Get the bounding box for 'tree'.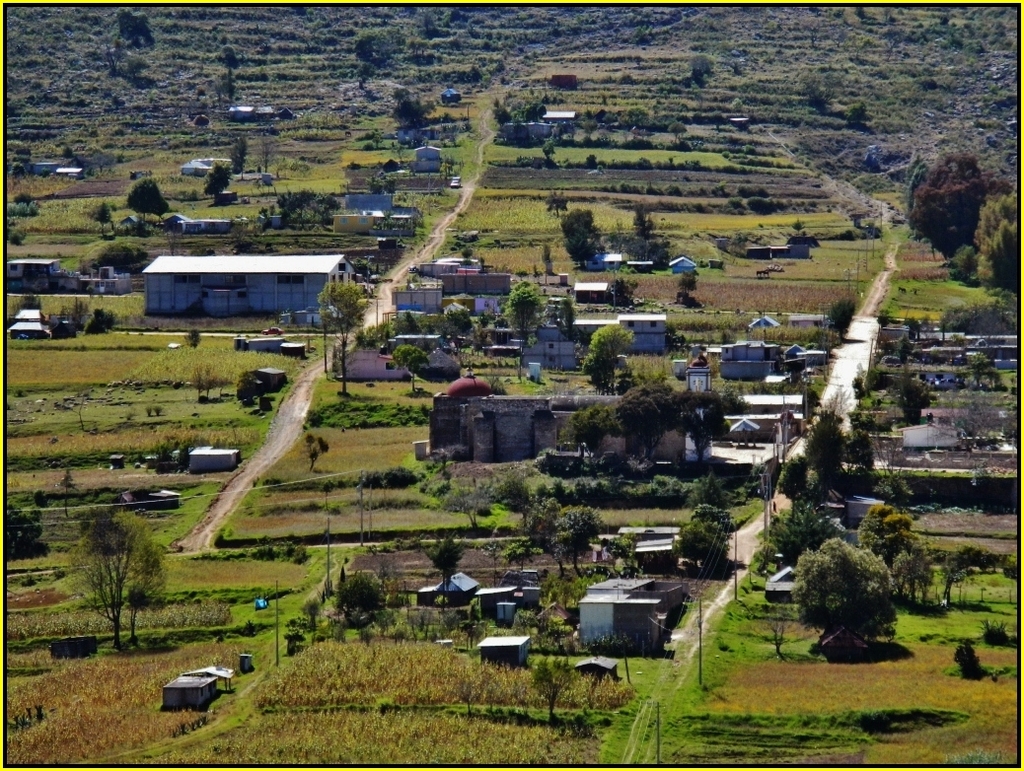
[left=565, top=374, right=743, bottom=456].
